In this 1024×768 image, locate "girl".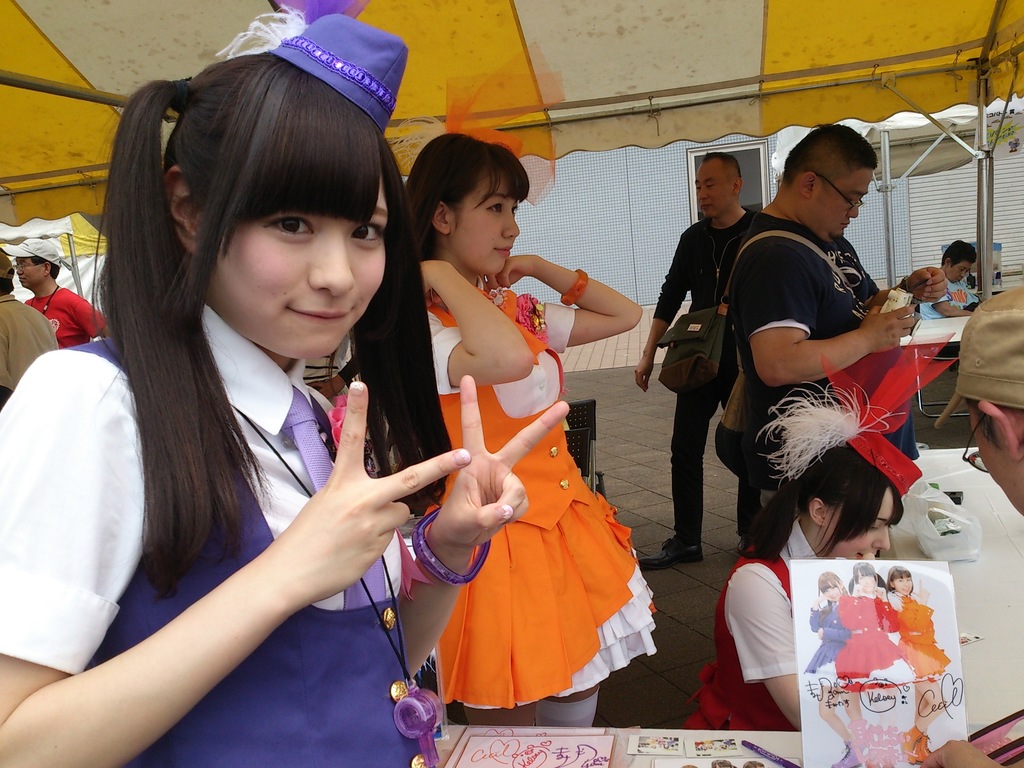
Bounding box: <box>833,560,900,669</box>.
